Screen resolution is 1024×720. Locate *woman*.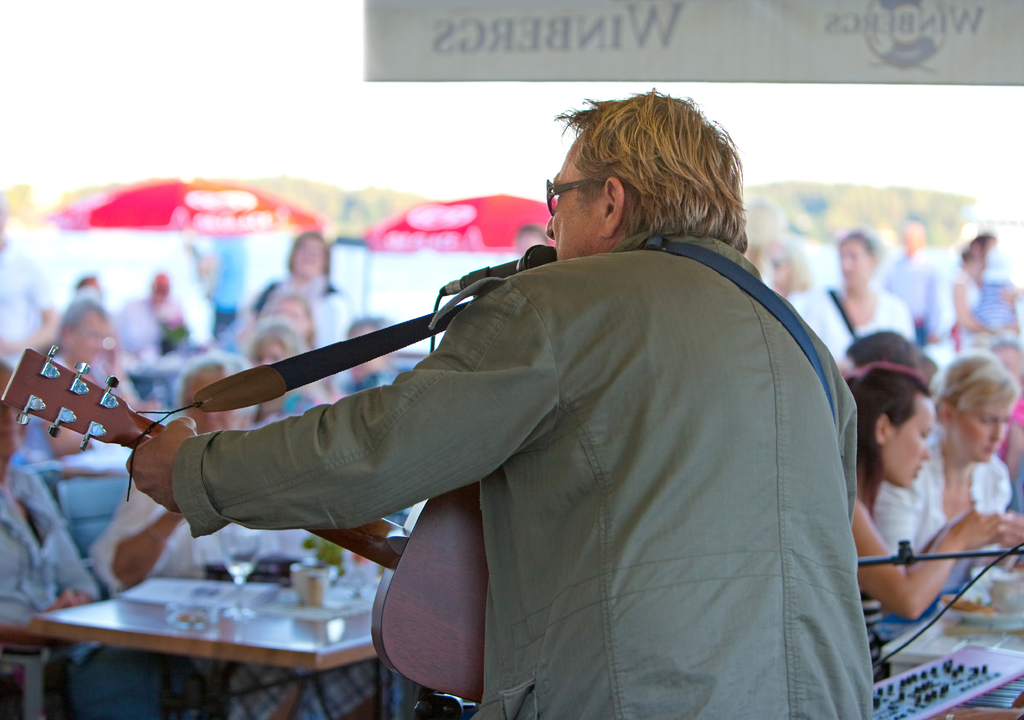
region(872, 342, 1023, 566).
